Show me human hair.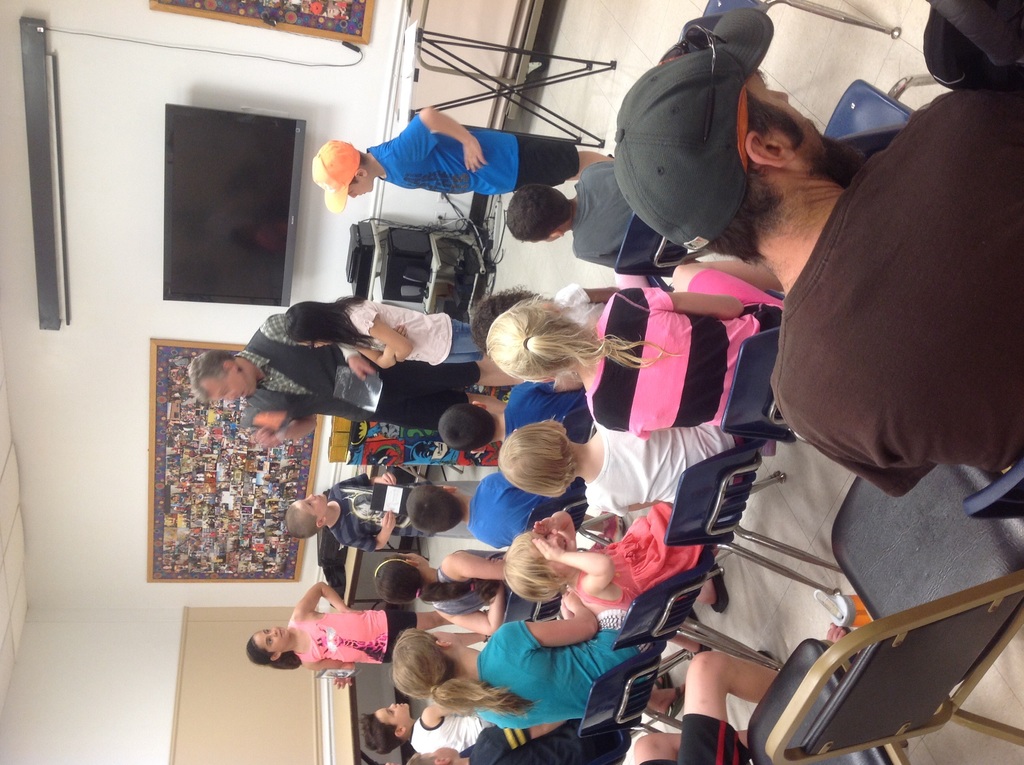
human hair is here: left=404, top=487, right=458, bottom=535.
